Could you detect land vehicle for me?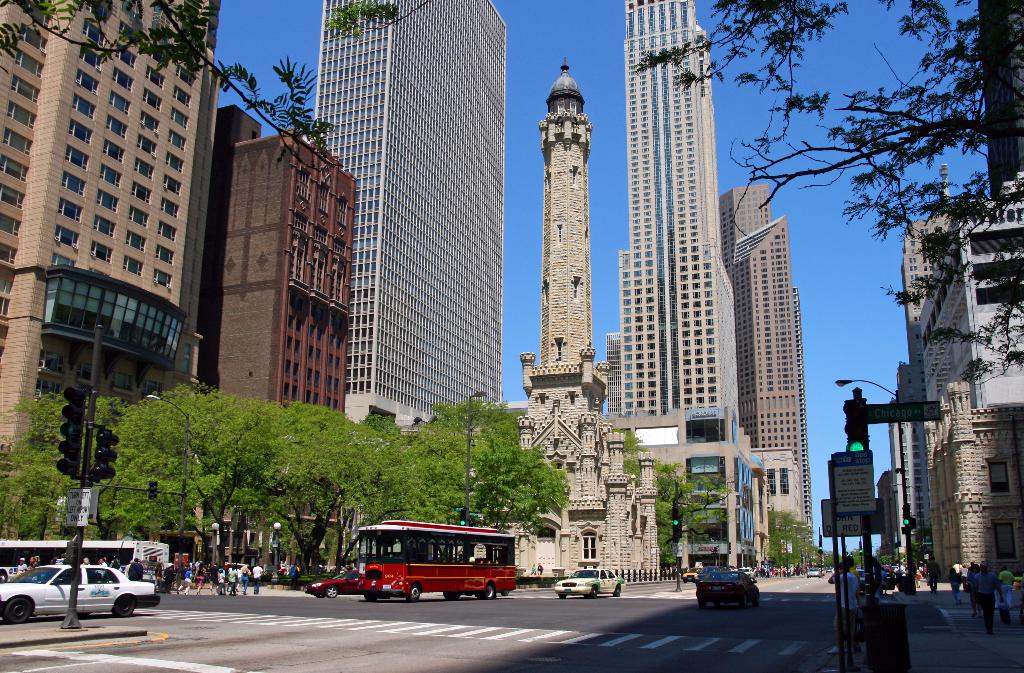
Detection result: bbox=[0, 564, 159, 618].
